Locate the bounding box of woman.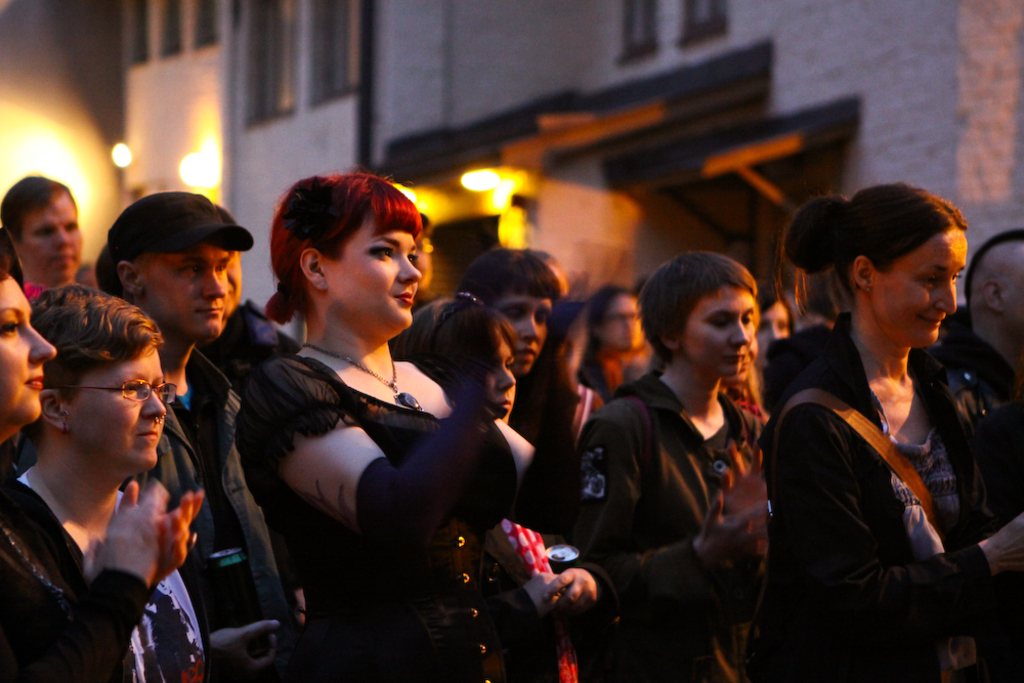
Bounding box: [765, 172, 1010, 669].
